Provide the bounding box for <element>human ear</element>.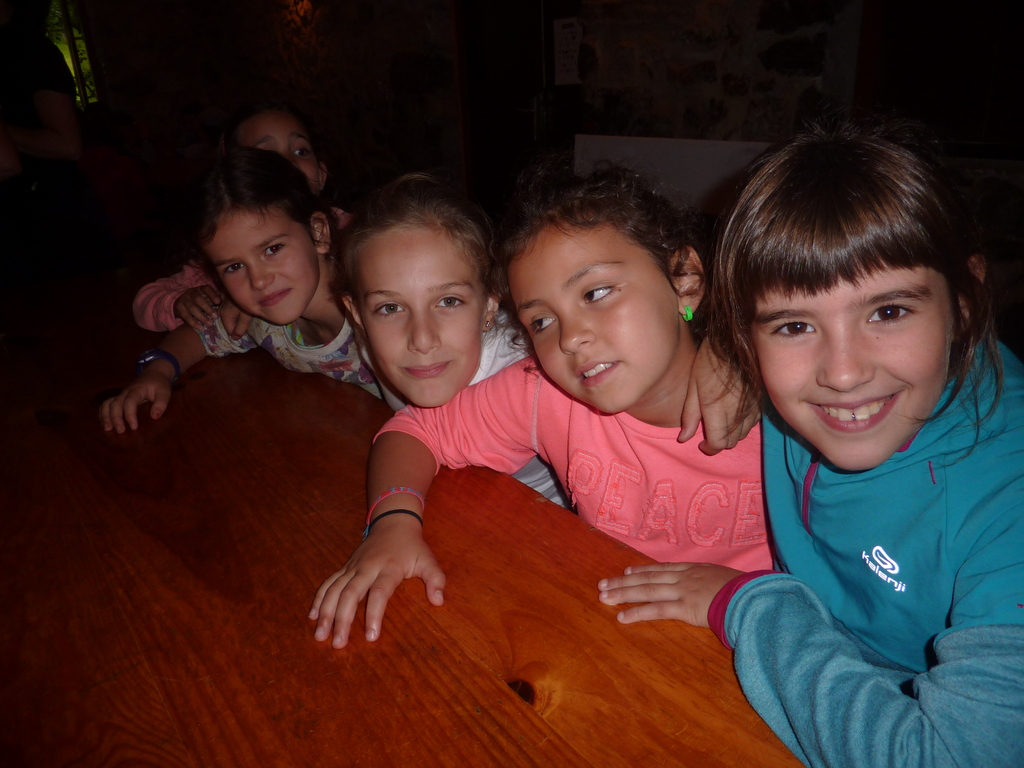
(668,246,707,315).
